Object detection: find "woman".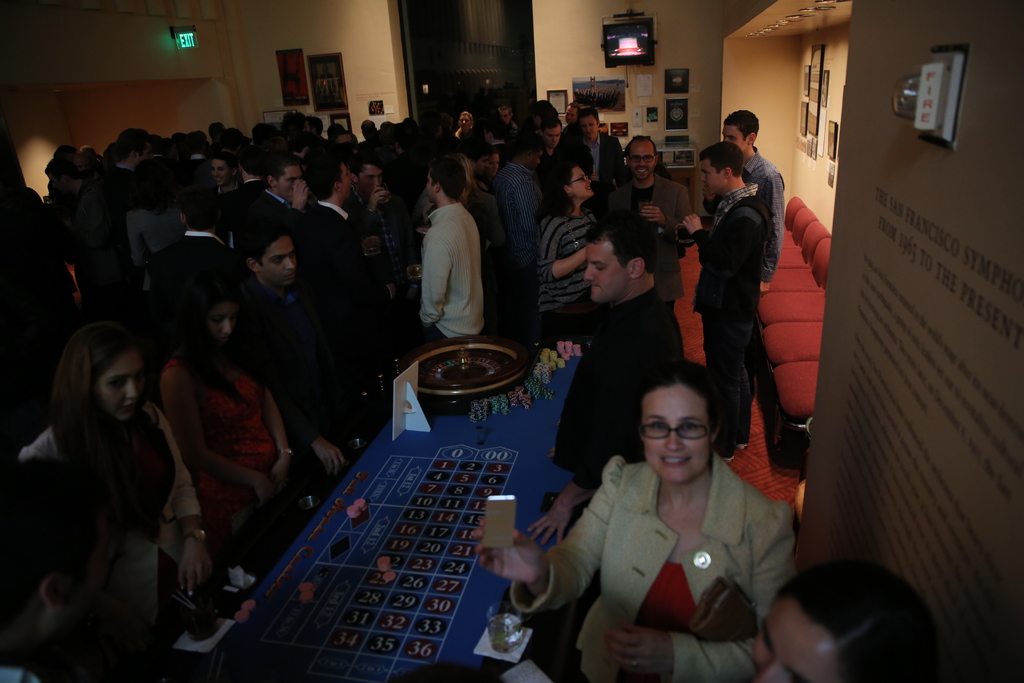
[472, 354, 796, 680].
